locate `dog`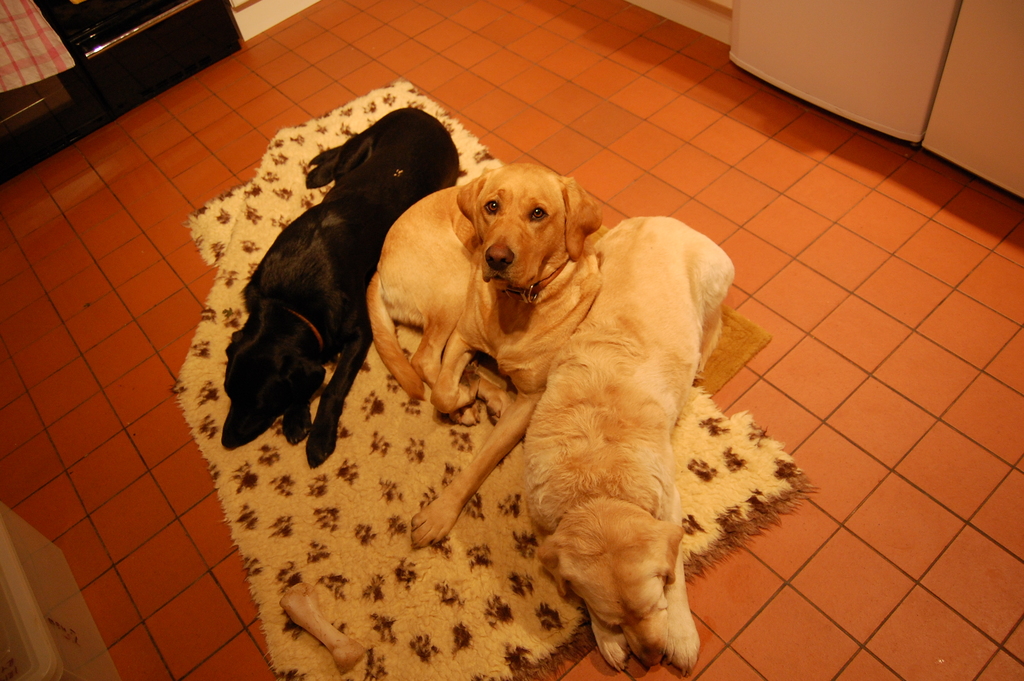
<region>372, 168, 605, 553</region>
